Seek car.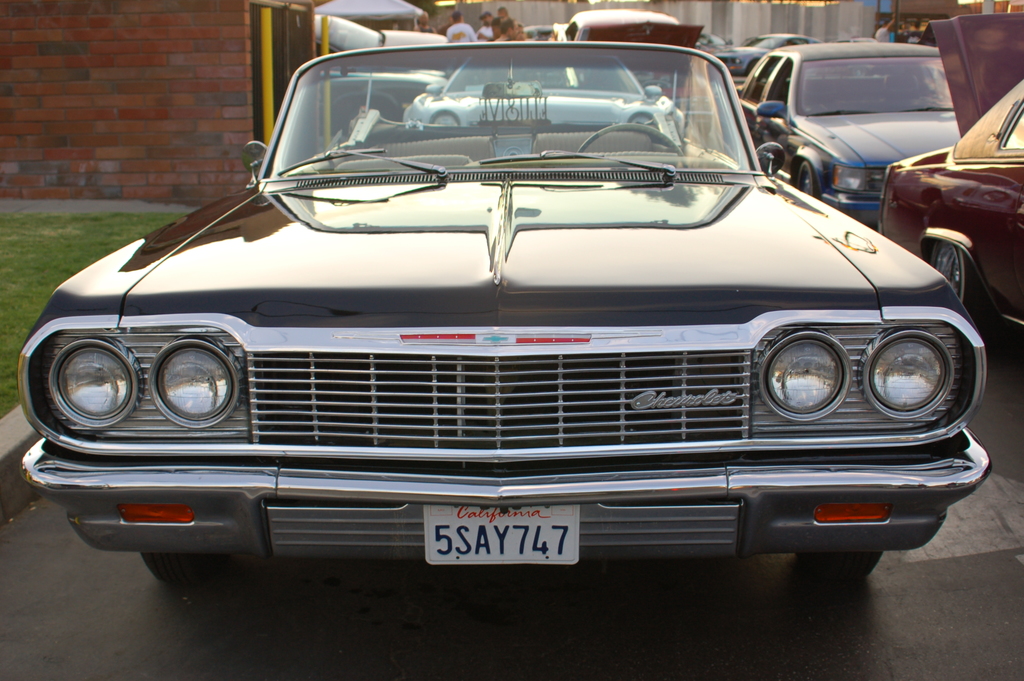
878 12 1023 364.
